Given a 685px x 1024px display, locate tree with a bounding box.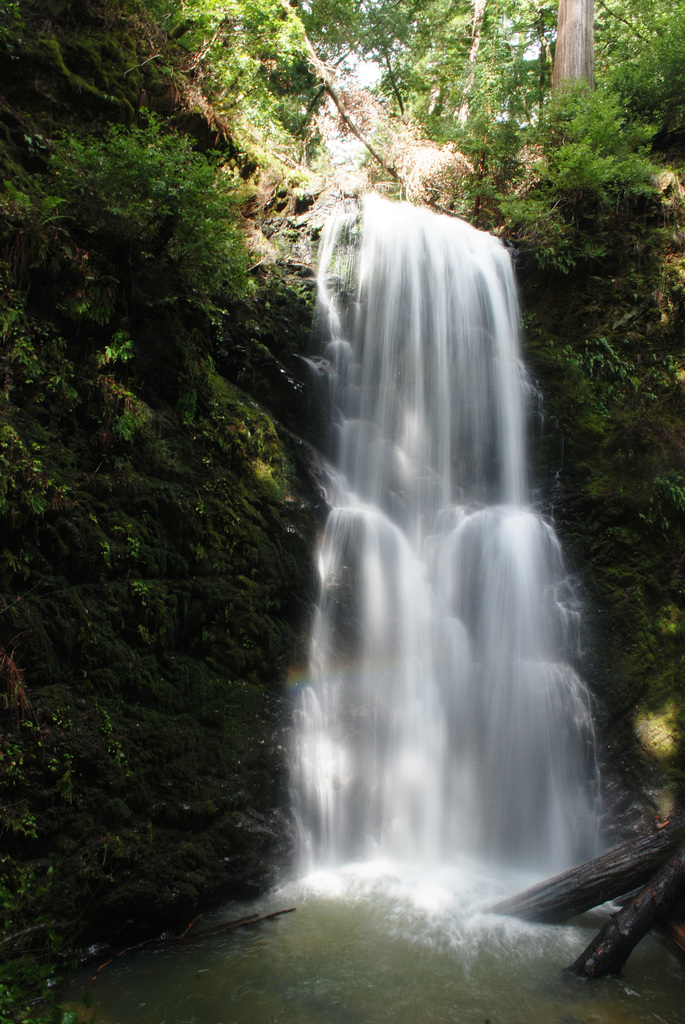
Located: 349/0/684/237.
